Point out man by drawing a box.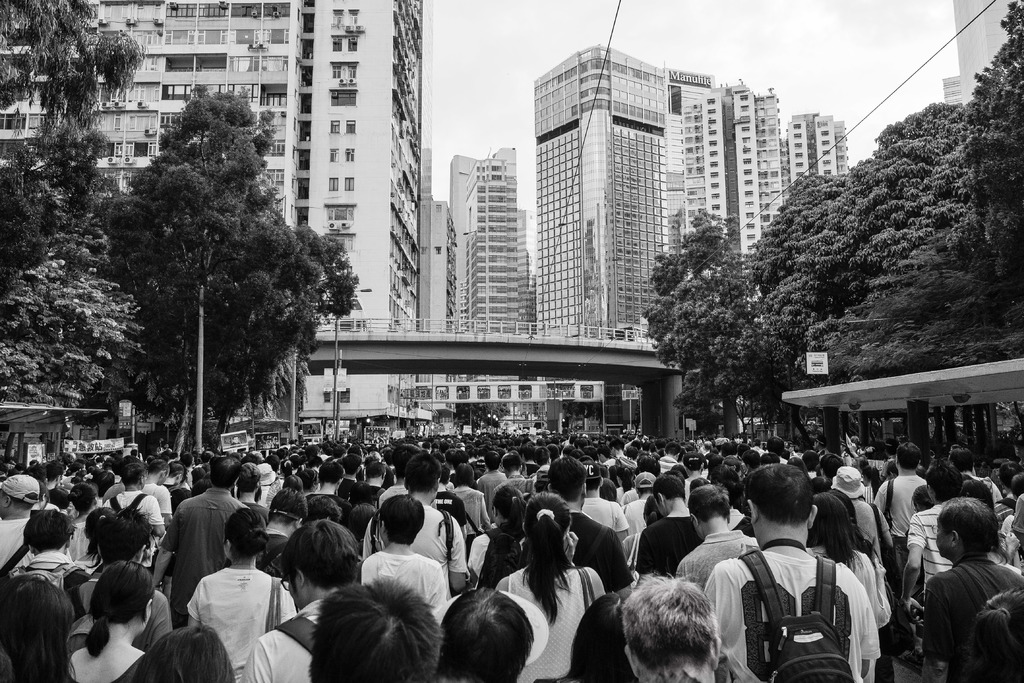
detection(840, 439, 851, 466).
